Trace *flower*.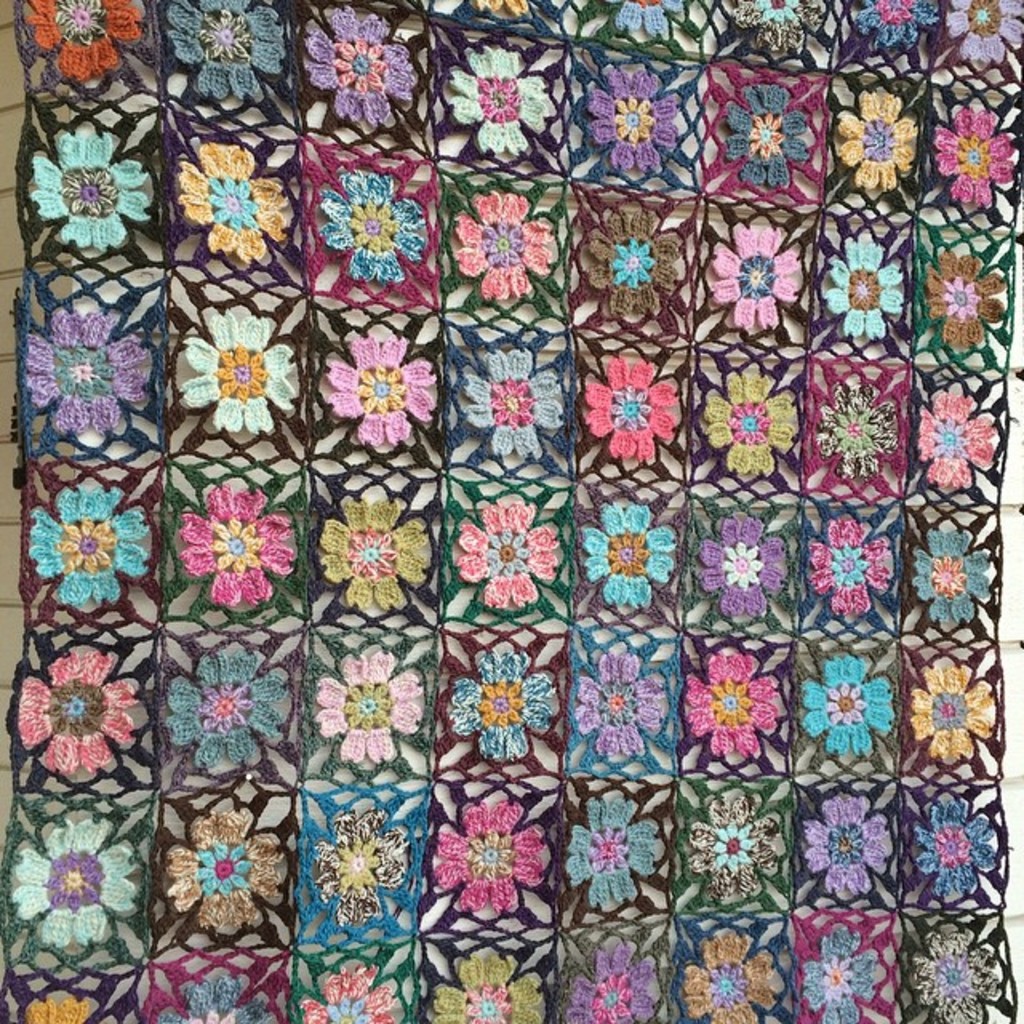
Traced to x1=163, y1=658, x2=290, y2=779.
